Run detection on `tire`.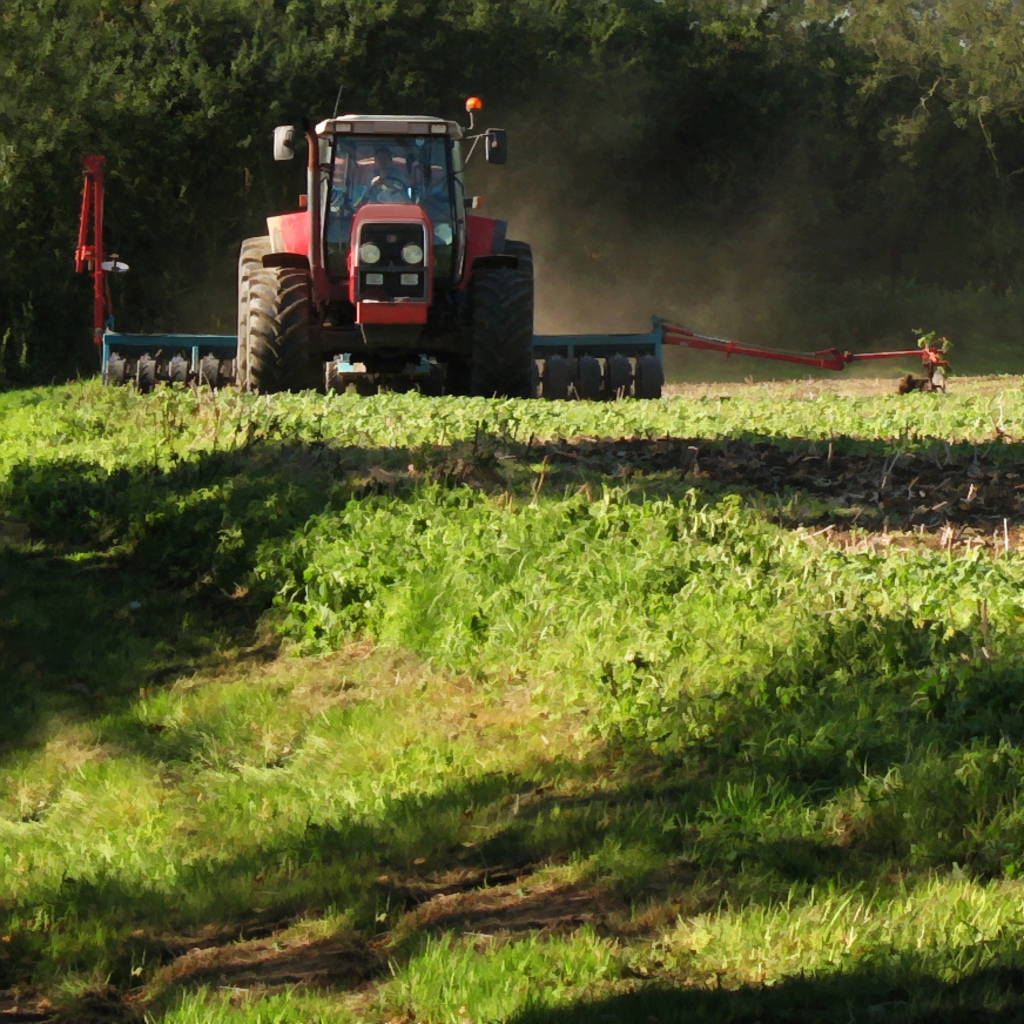
Result: {"left": 169, "top": 357, "right": 190, "bottom": 388}.
